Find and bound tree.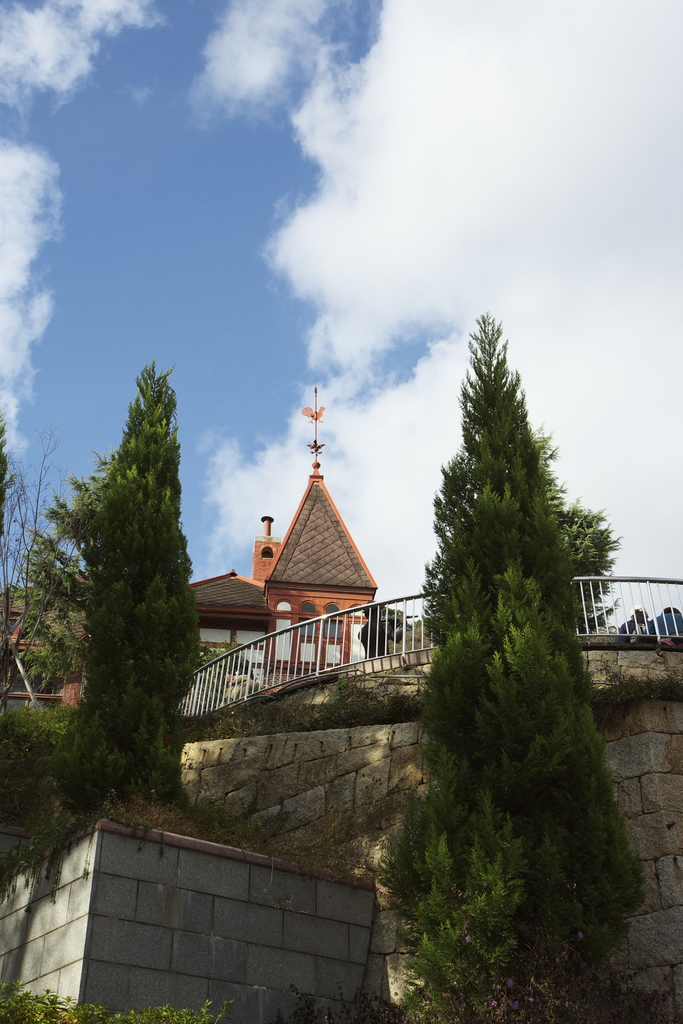
Bound: bbox(0, 685, 80, 903).
